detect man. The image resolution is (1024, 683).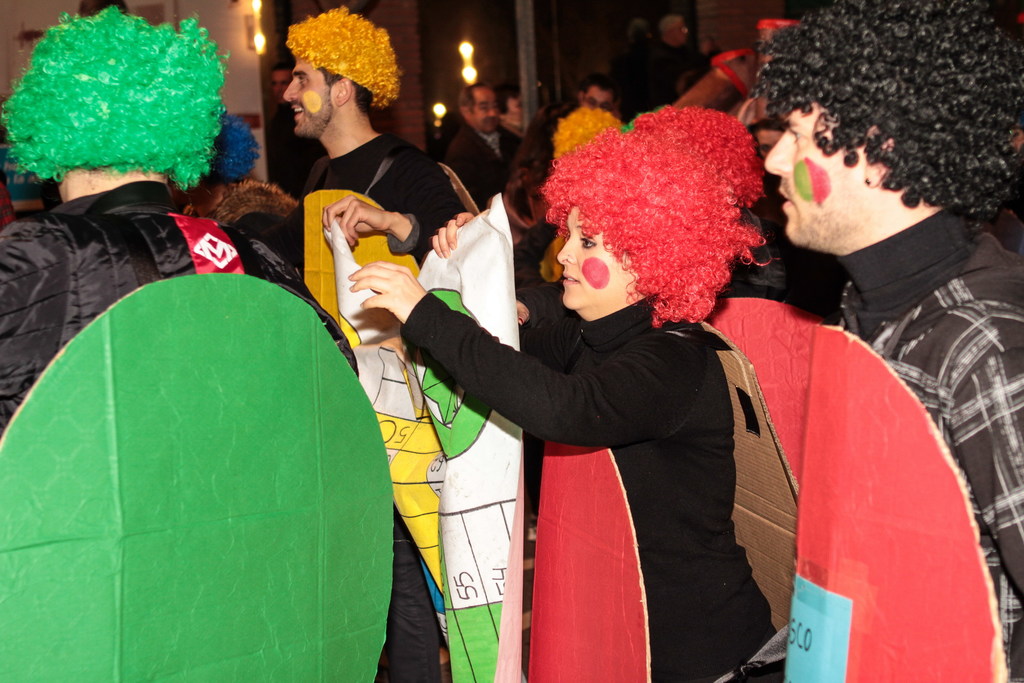
left=276, top=1, right=479, bottom=264.
